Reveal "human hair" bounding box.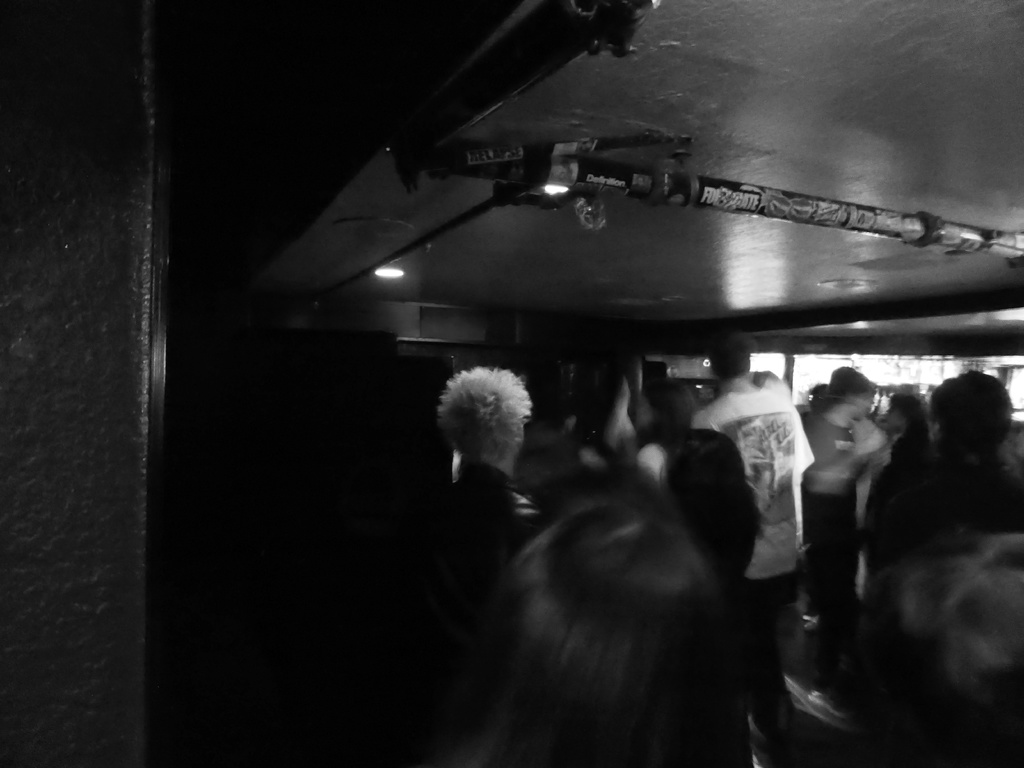
Revealed: l=892, t=392, r=931, b=440.
